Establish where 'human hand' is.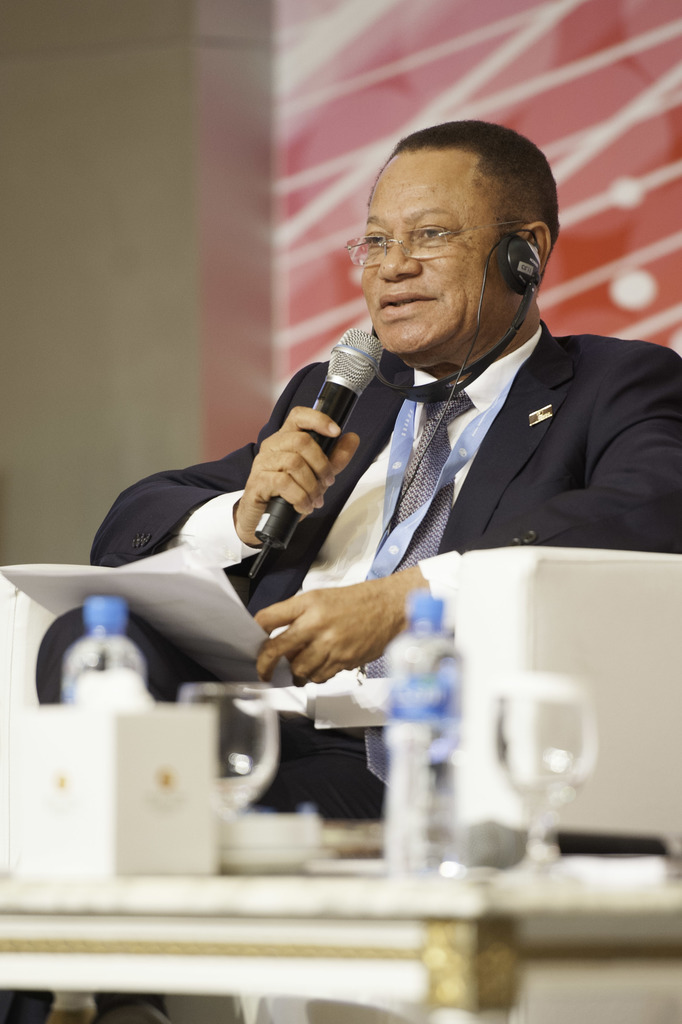
Established at <bbox>242, 405, 361, 547</bbox>.
